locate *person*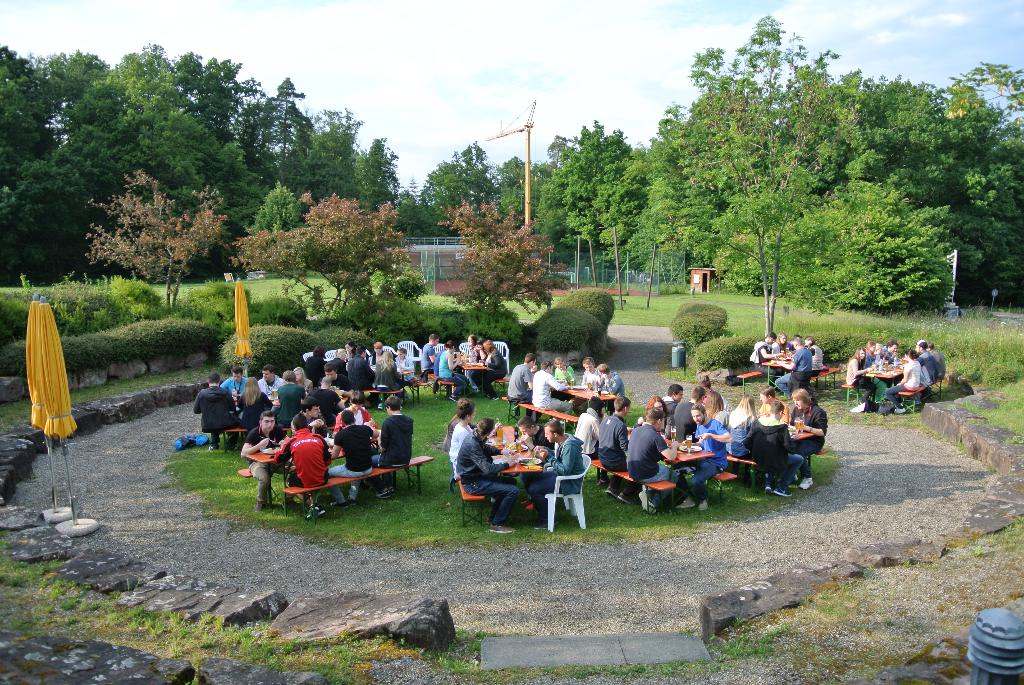
748 329 788 379
